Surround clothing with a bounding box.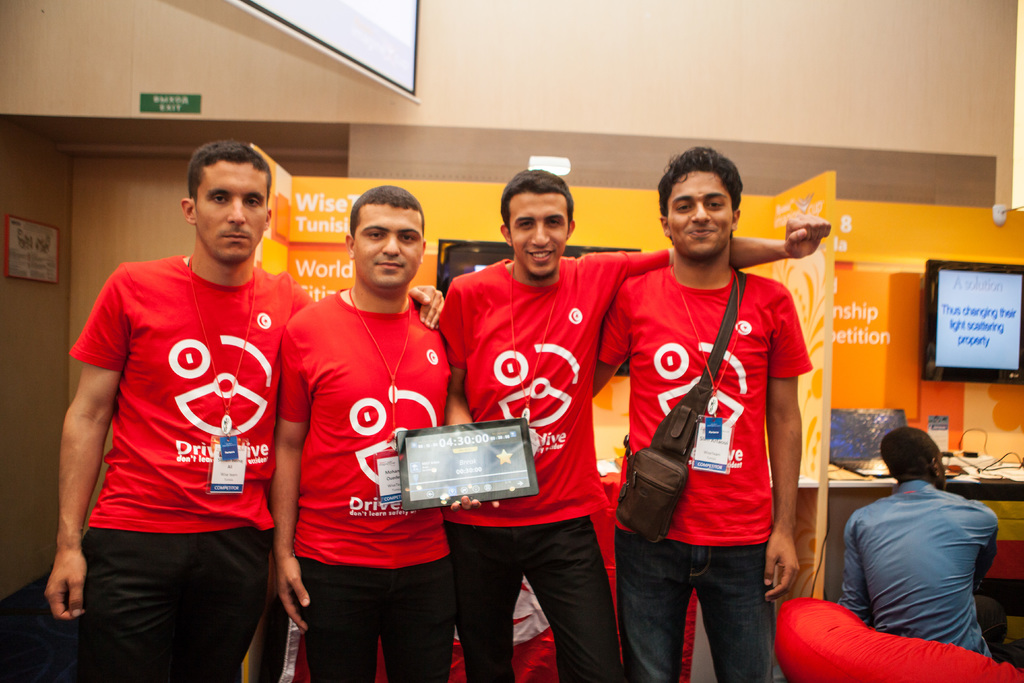
[left=59, top=242, right=316, bottom=682].
